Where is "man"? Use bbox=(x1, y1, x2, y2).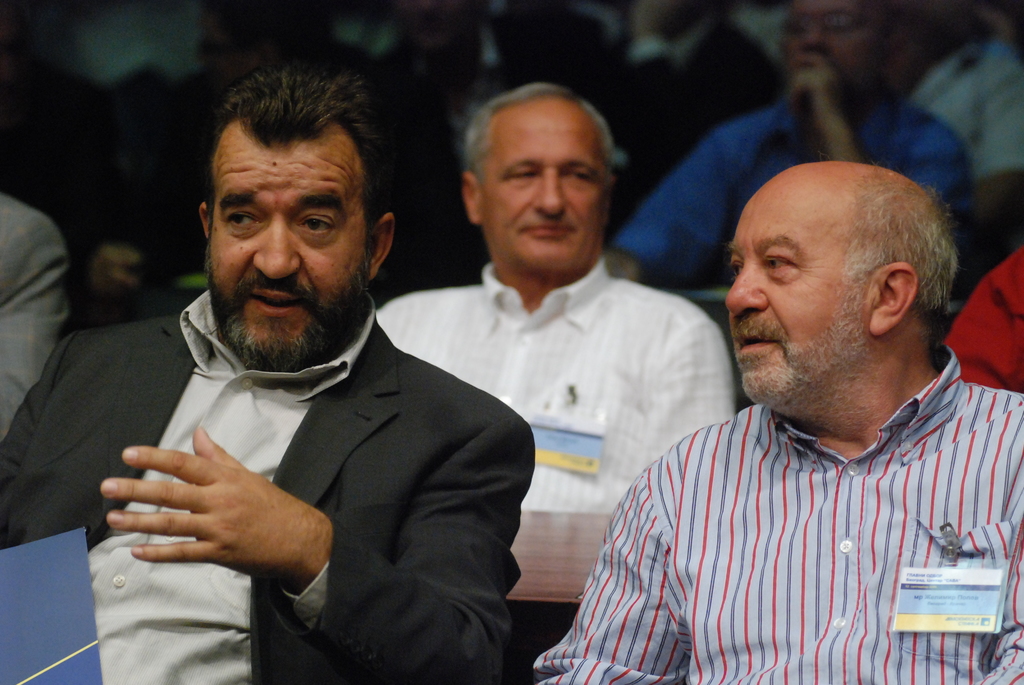
bbox=(0, 199, 72, 441).
